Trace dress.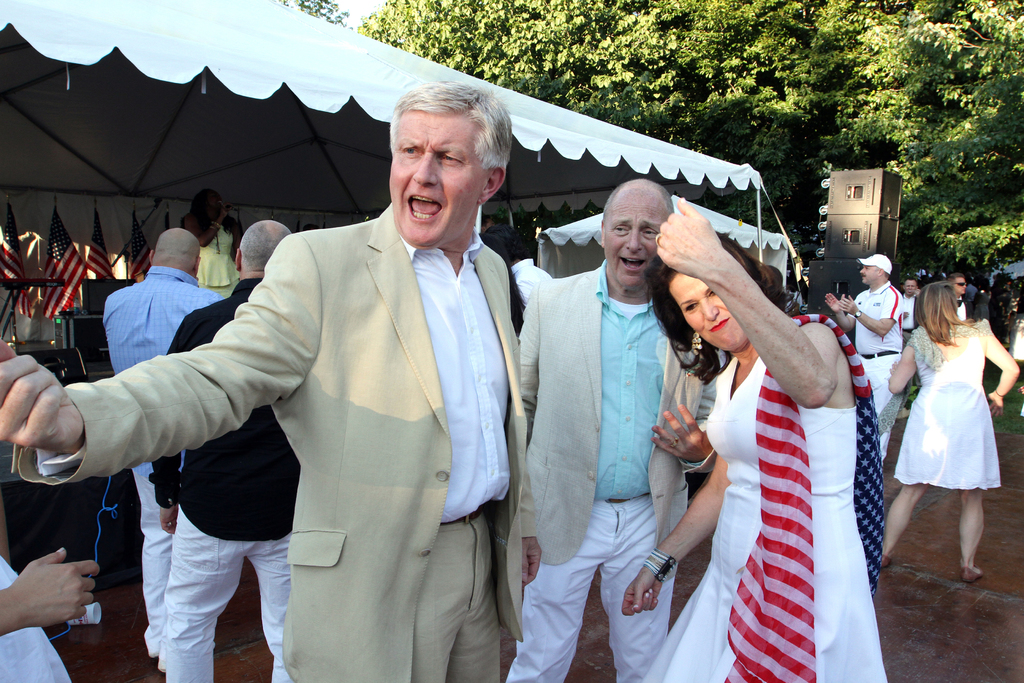
Traced to [left=888, top=317, right=1003, bottom=491].
